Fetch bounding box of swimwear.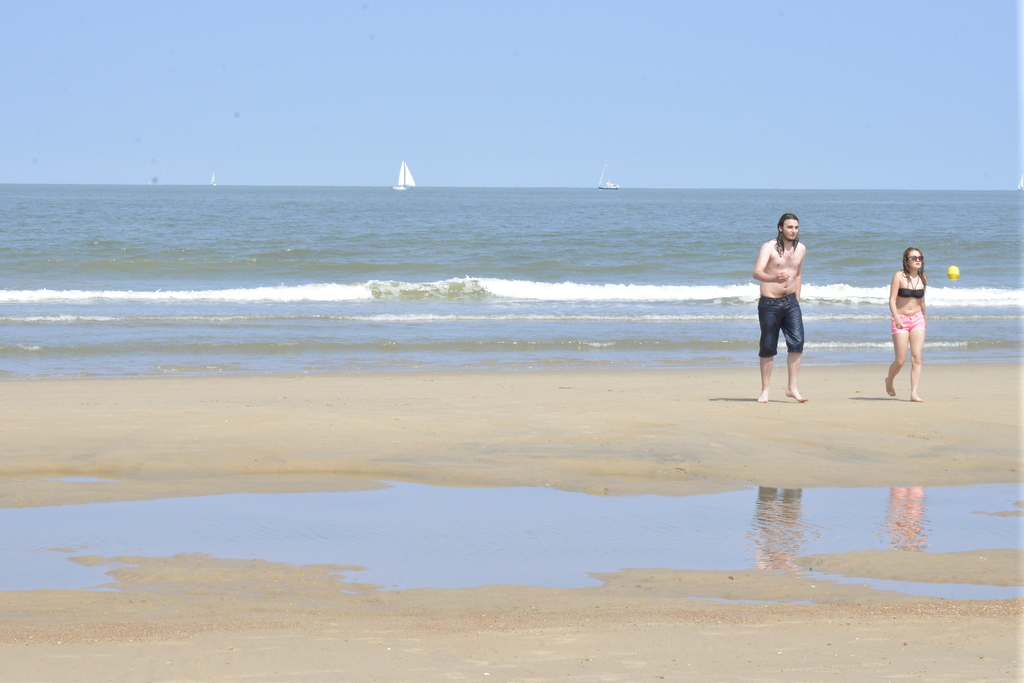
Bbox: [891,308,928,334].
